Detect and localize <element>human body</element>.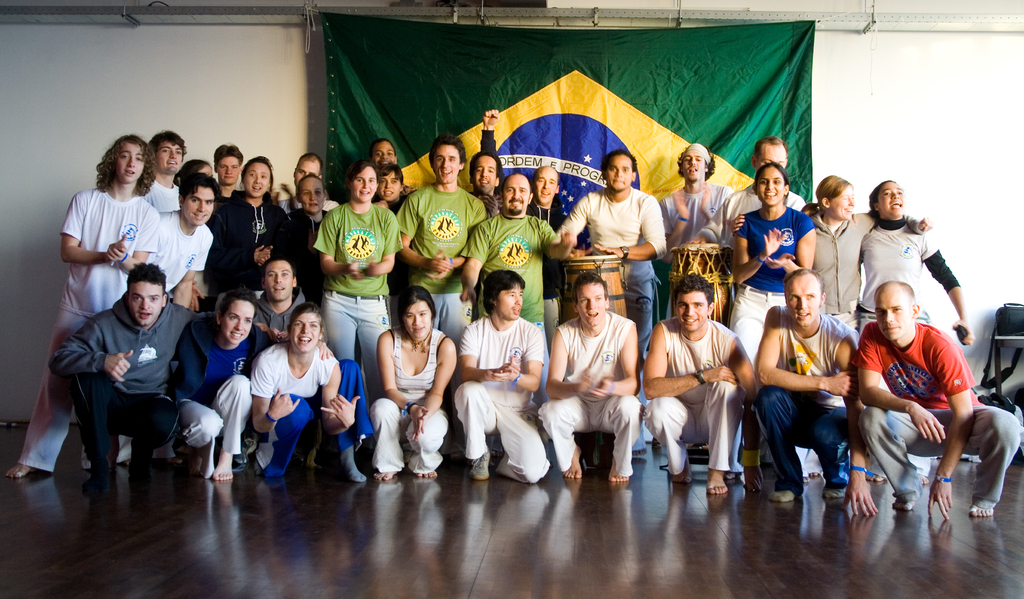
Localized at region(742, 131, 799, 209).
